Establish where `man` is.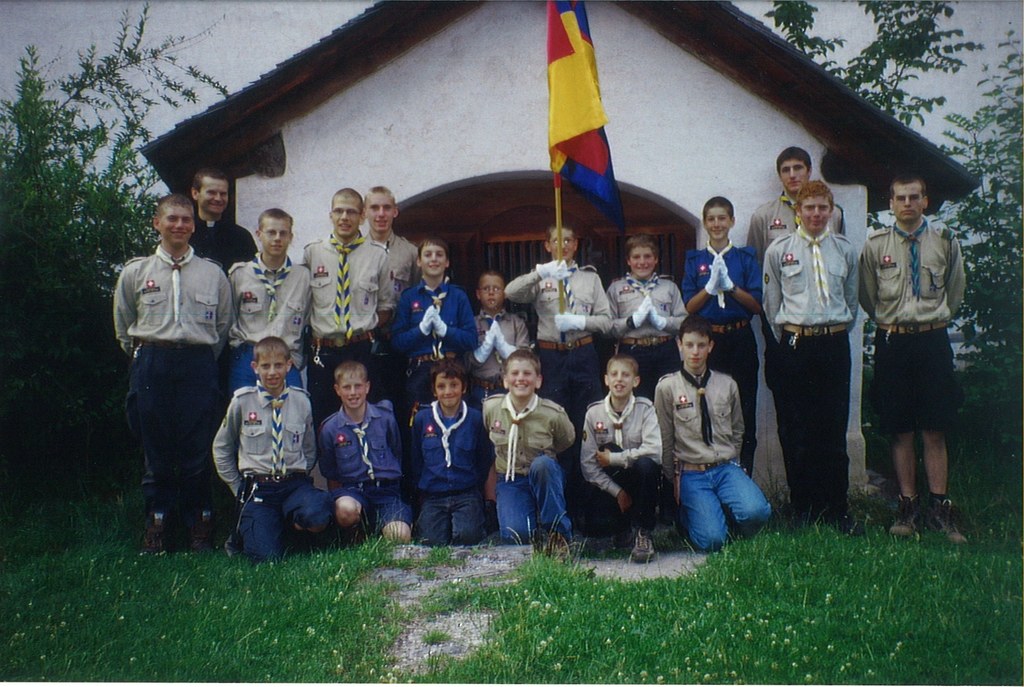
Established at [x1=303, y1=190, x2=397, y2=431].
